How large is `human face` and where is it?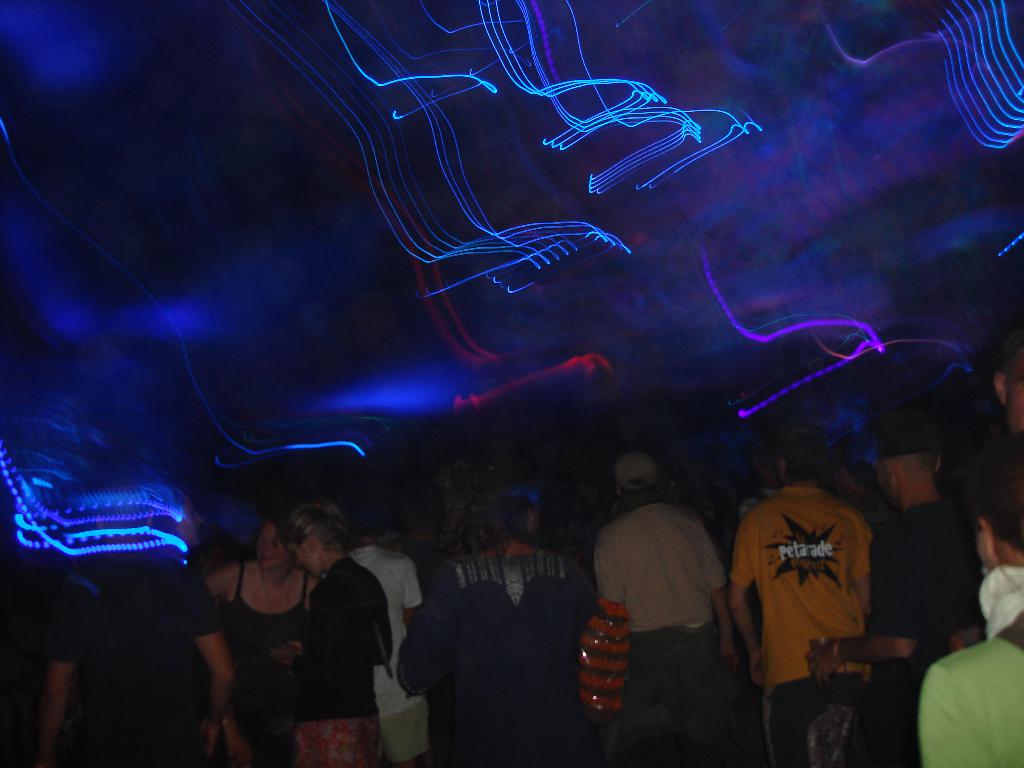
Bounding box: left=248, top=515, right=292, bottom=577.
